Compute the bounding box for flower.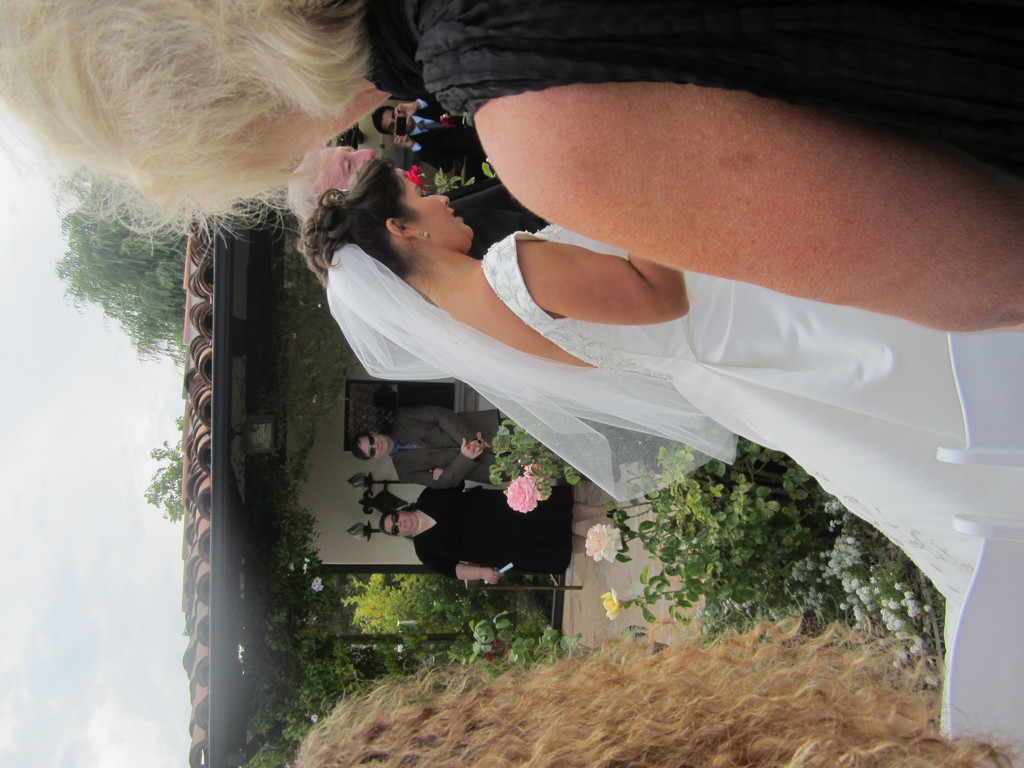
l=404, t=165, r=429, b=189.
